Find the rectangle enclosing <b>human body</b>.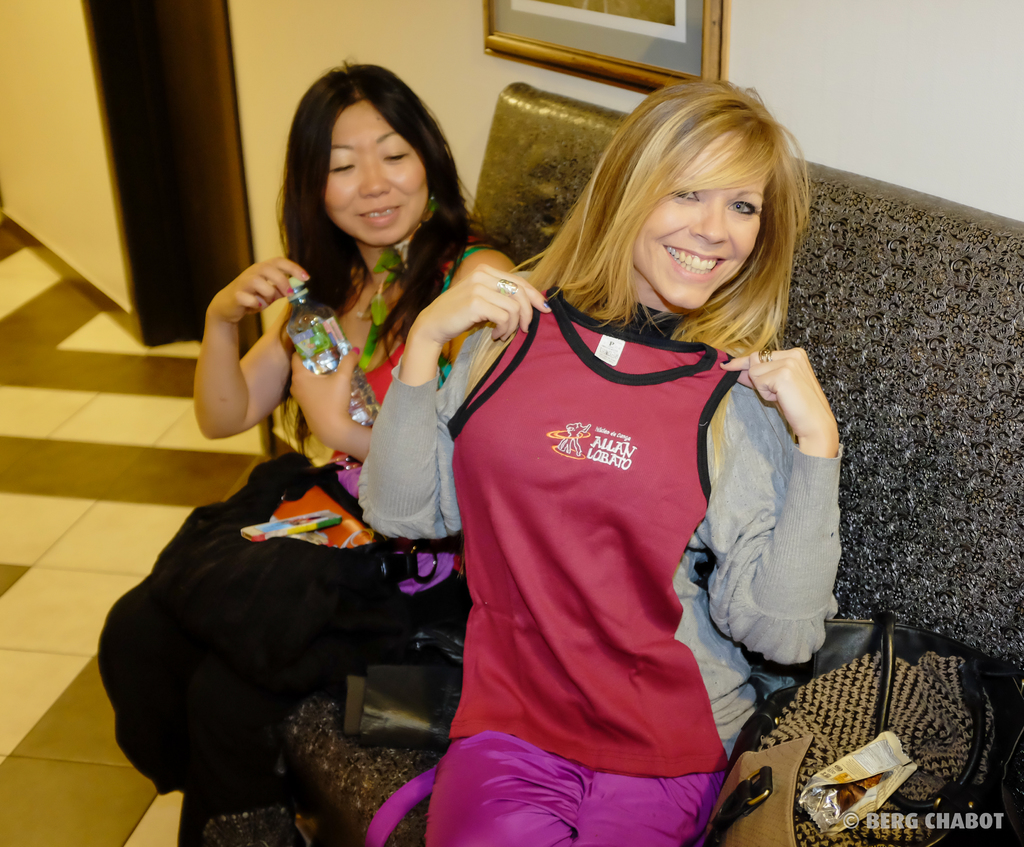
397 103 866 841.
